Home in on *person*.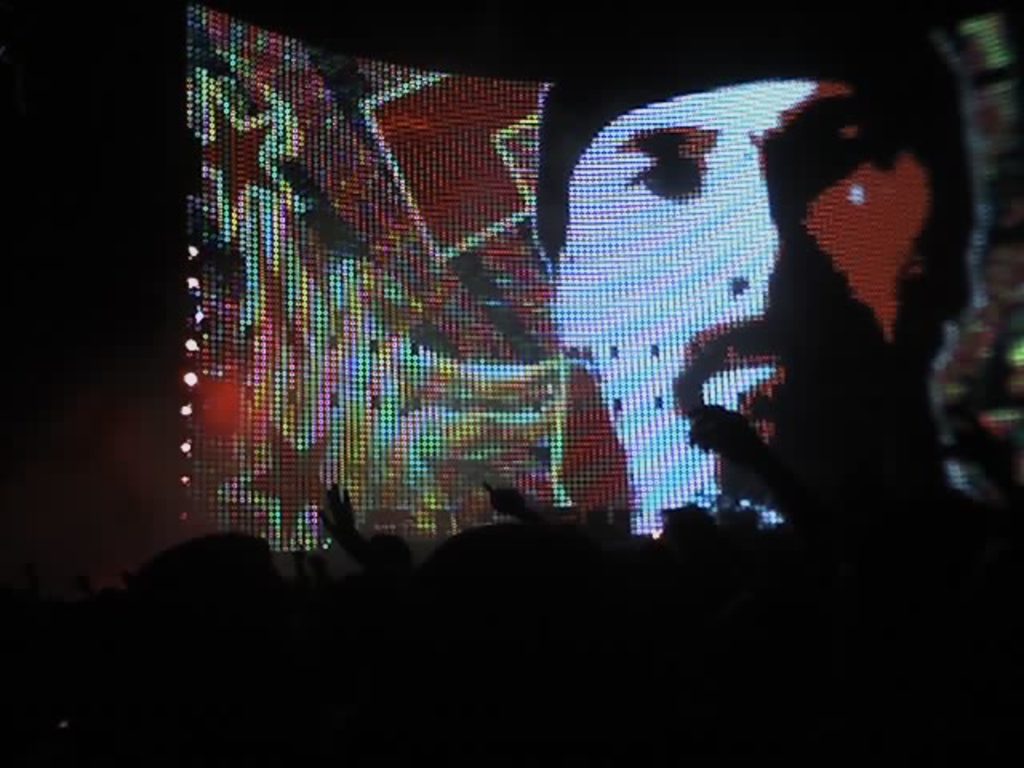
Homed in at left=546, top=11, right=992, bottom=536.
